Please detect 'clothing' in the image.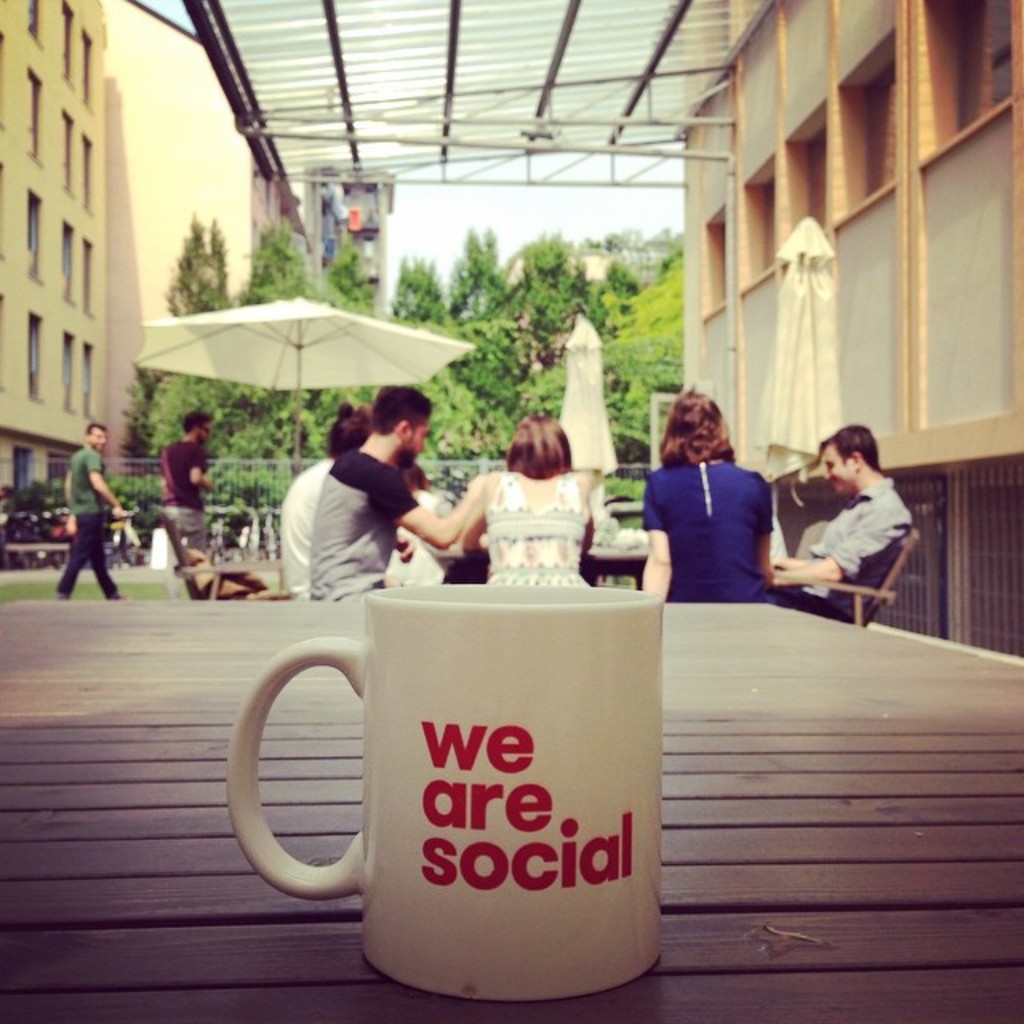
[794, 475, 902, 626].
